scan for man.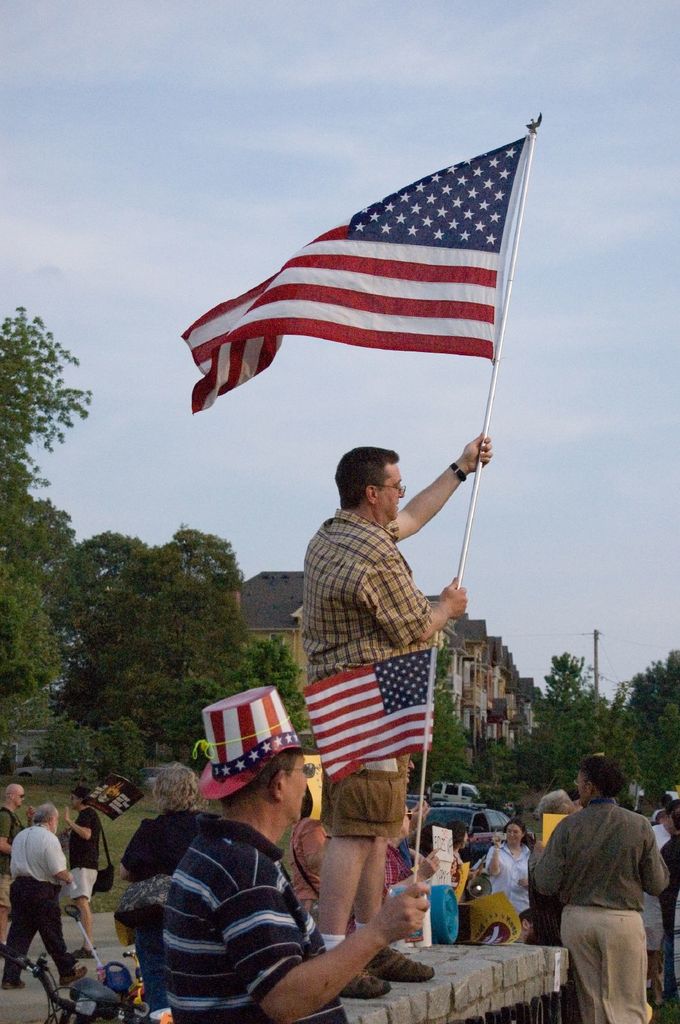
Scan result: select_region(59, 781, 107, 960).
